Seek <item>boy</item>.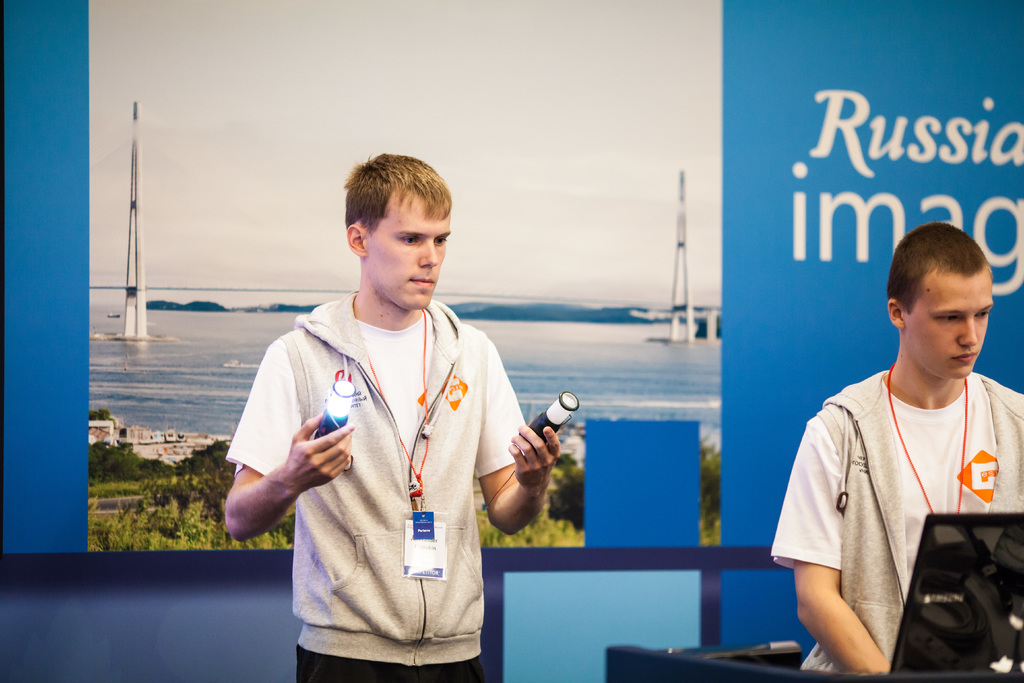
detection(236, 141, 555, 682).
